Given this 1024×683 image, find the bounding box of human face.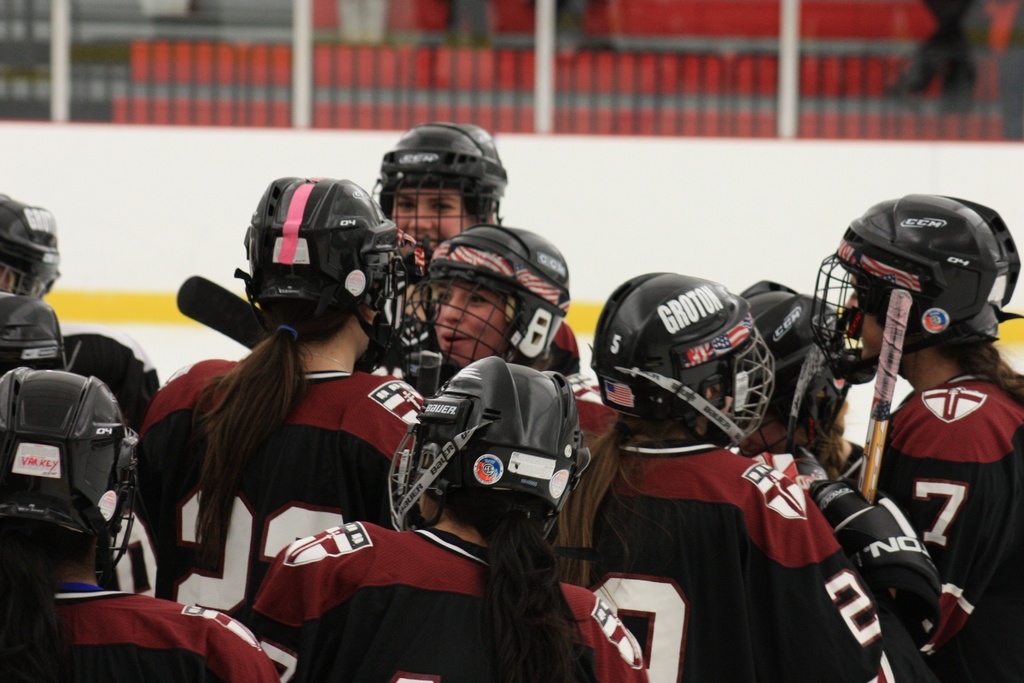
(left=434, top=284, right=504, bottom=366).
